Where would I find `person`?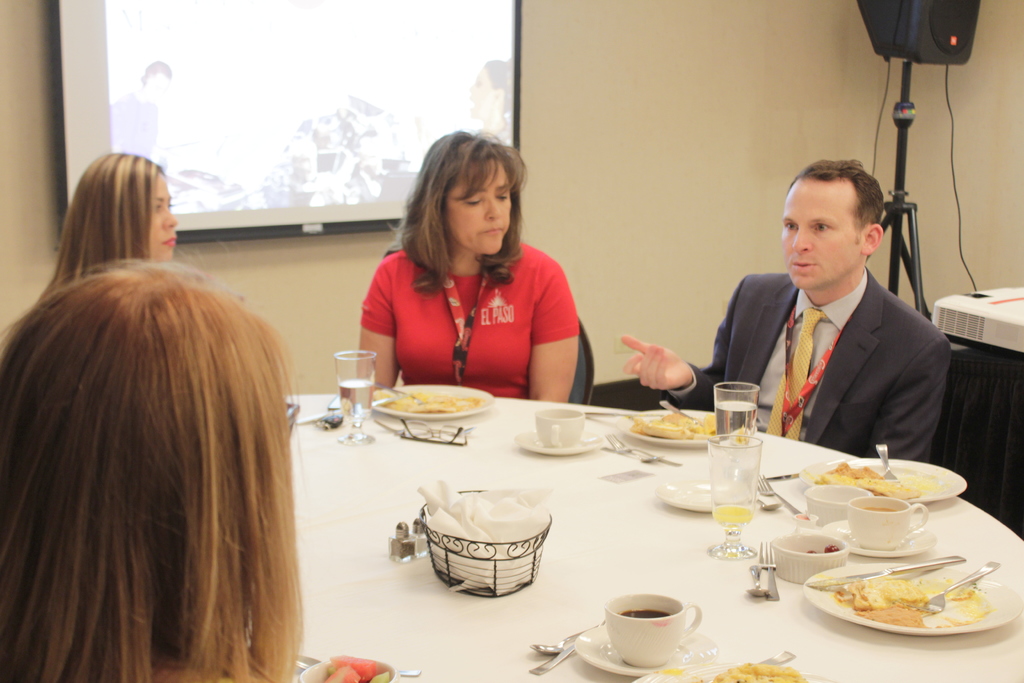
At bbox=[40, 151, 177, 295].
